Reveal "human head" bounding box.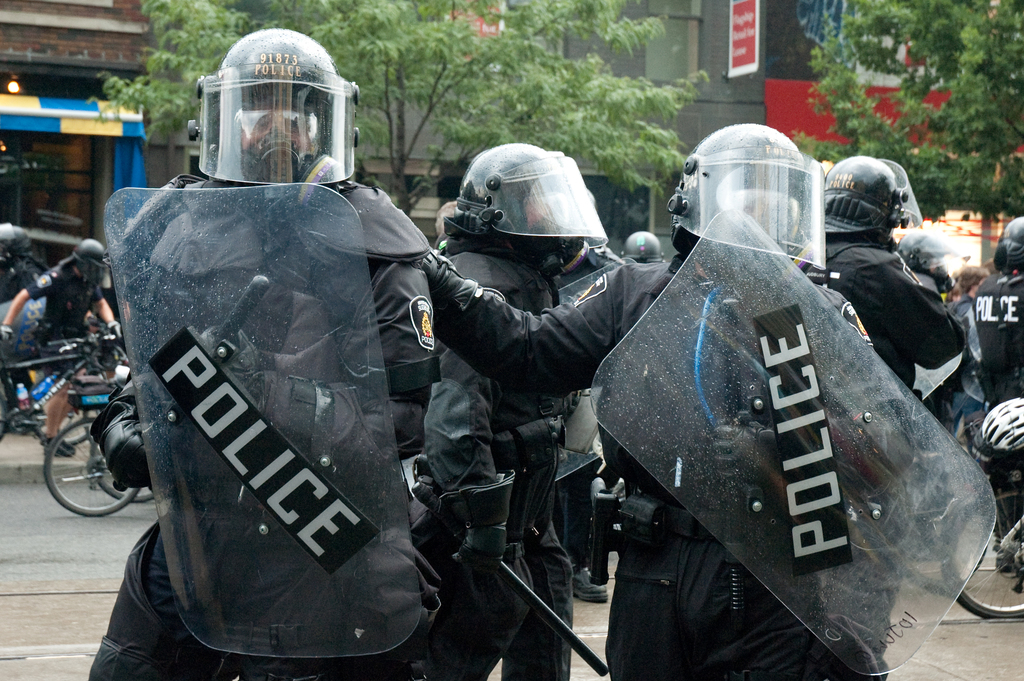
Revealed: {"left": 449, "top": 138, "right": 614, "bottom": 298}.
